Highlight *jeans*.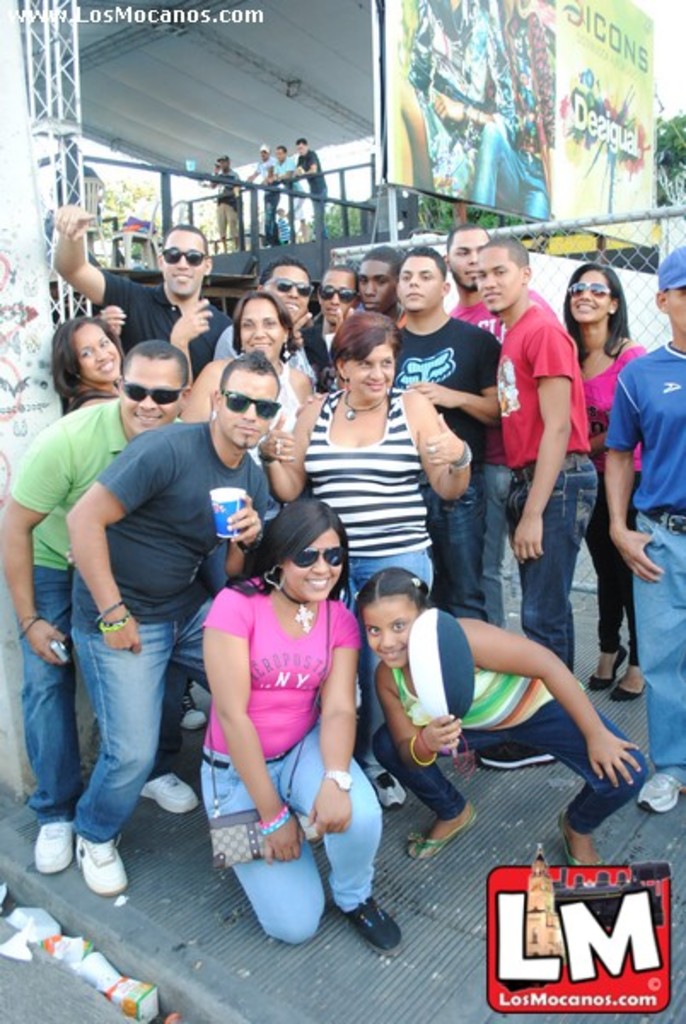
Highlighted region: [left=355, top=684, right=647, bottom=845].
